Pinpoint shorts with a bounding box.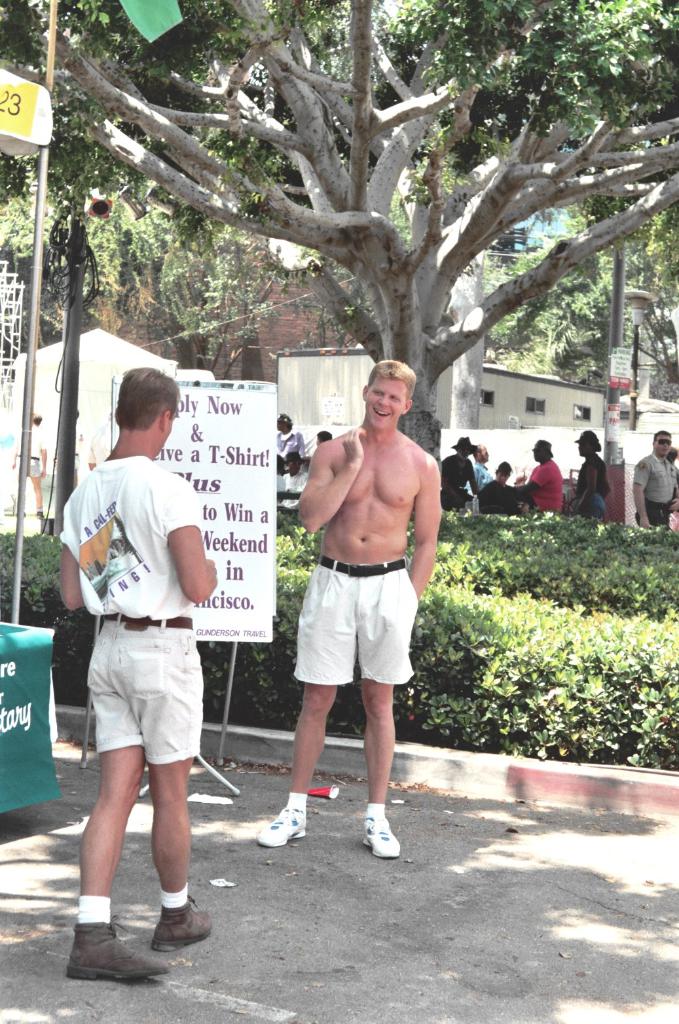
rect(629, 504, 675, 527).
